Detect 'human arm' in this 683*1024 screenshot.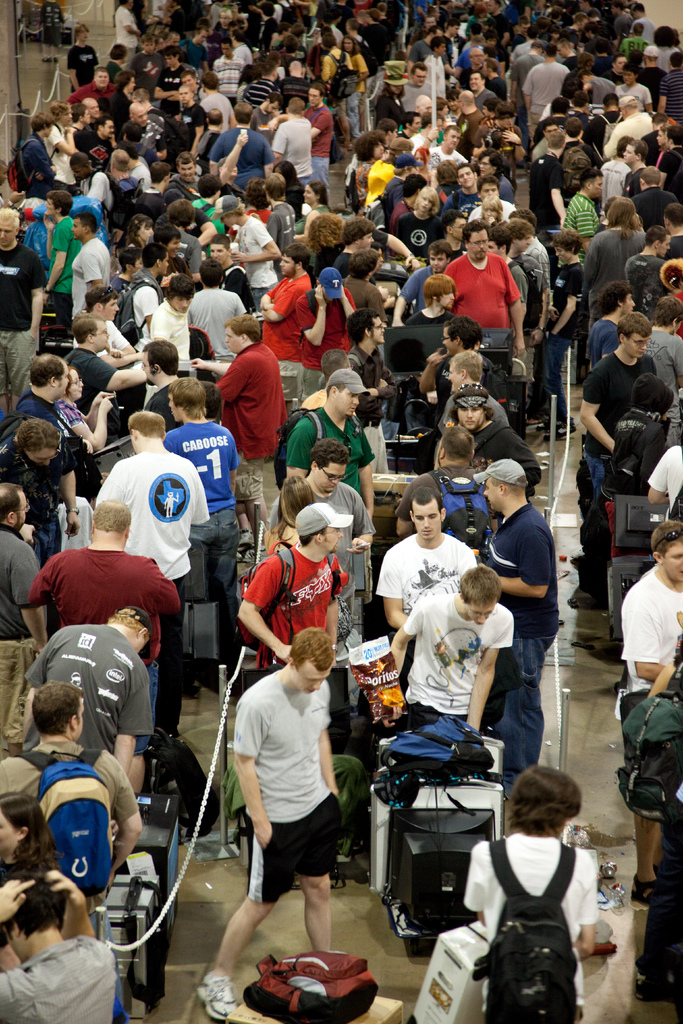
Detection: bbox(416, 128, 439, 152).
